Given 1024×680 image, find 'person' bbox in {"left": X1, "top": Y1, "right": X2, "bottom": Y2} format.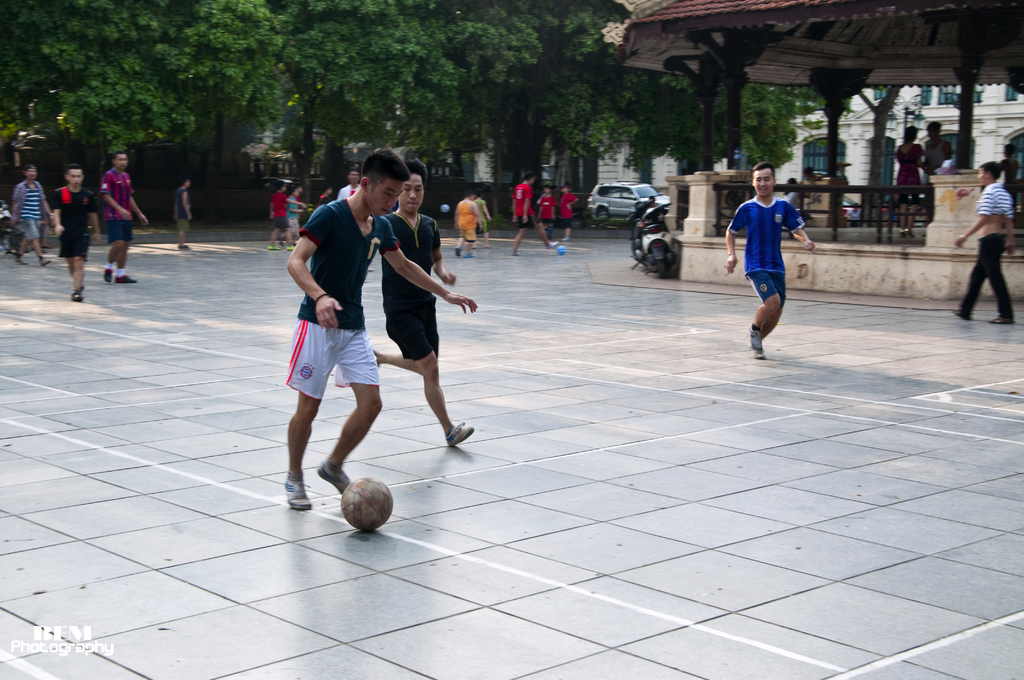
{"left": 265, "top": 178, "right": 298, "bottom": 252}.
